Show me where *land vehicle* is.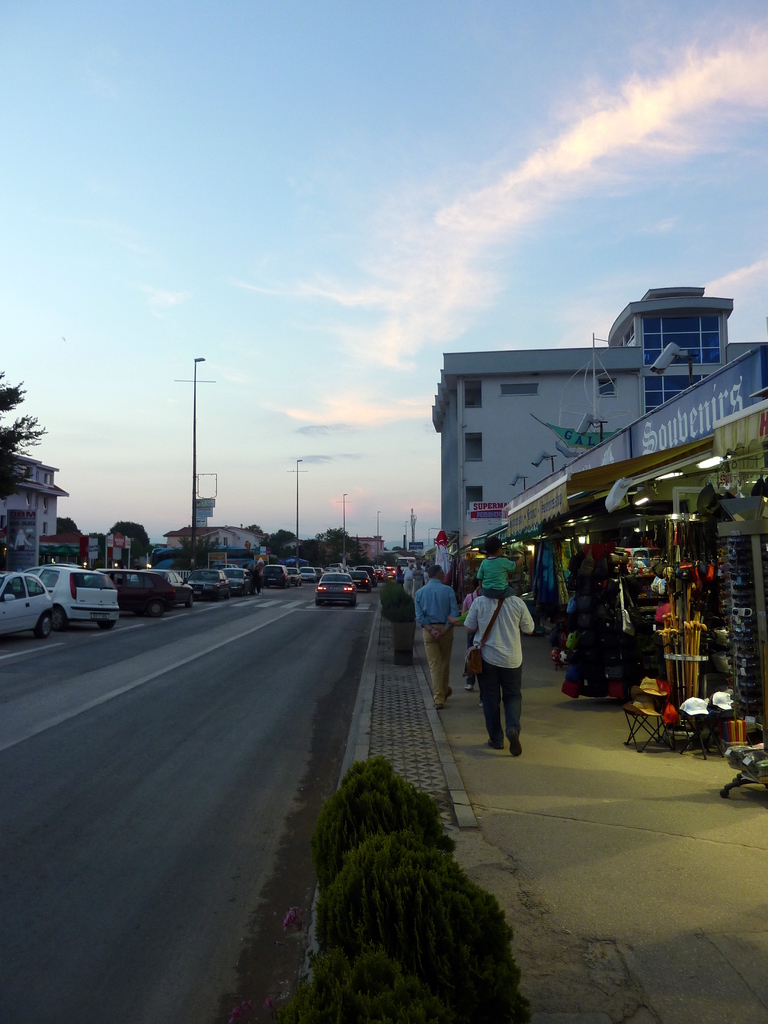
*land vehicle* is at 11/552/120/632.
